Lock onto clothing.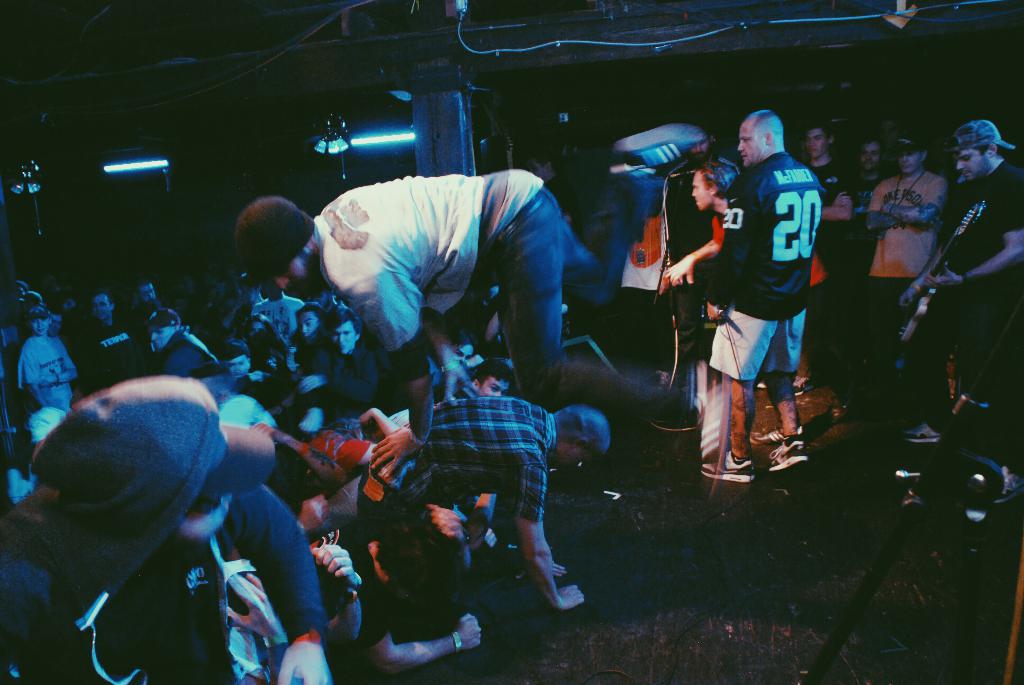
Locked: (698,148,829,382).
